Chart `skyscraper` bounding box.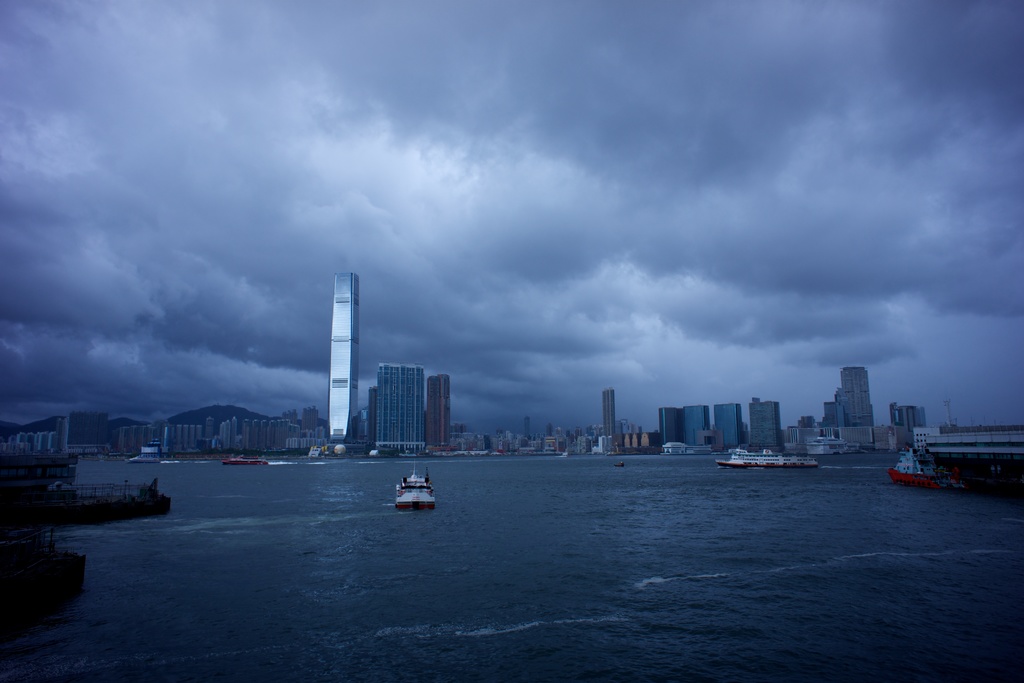
Charted: (x1=131, y1=425, x2=199, y2=455).
